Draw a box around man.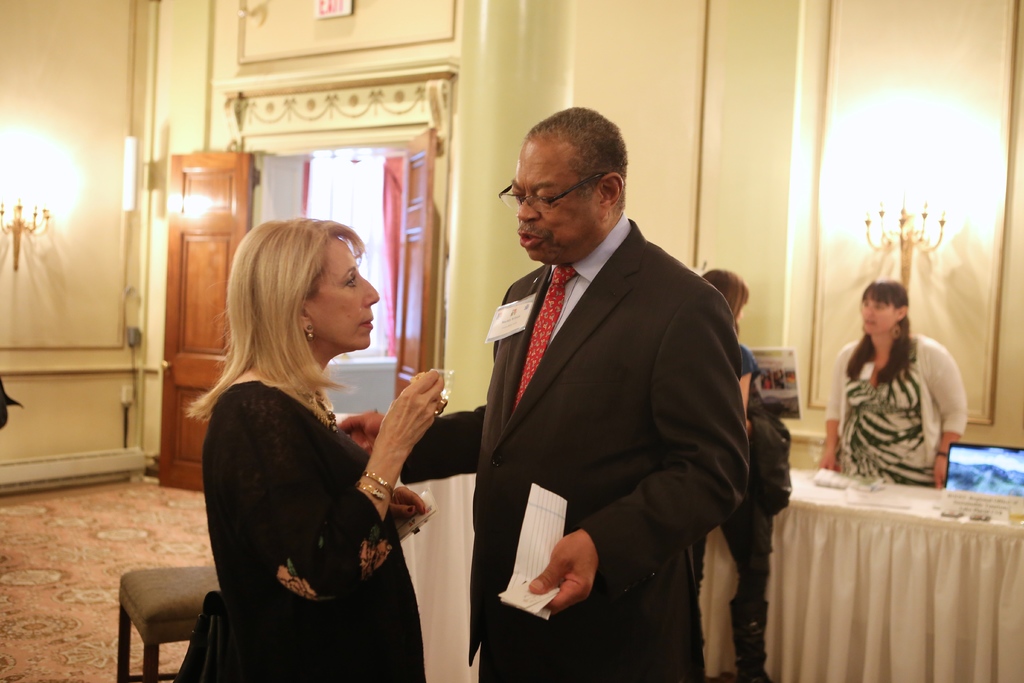
[left=330, top=103, right=755, bottom=680].
